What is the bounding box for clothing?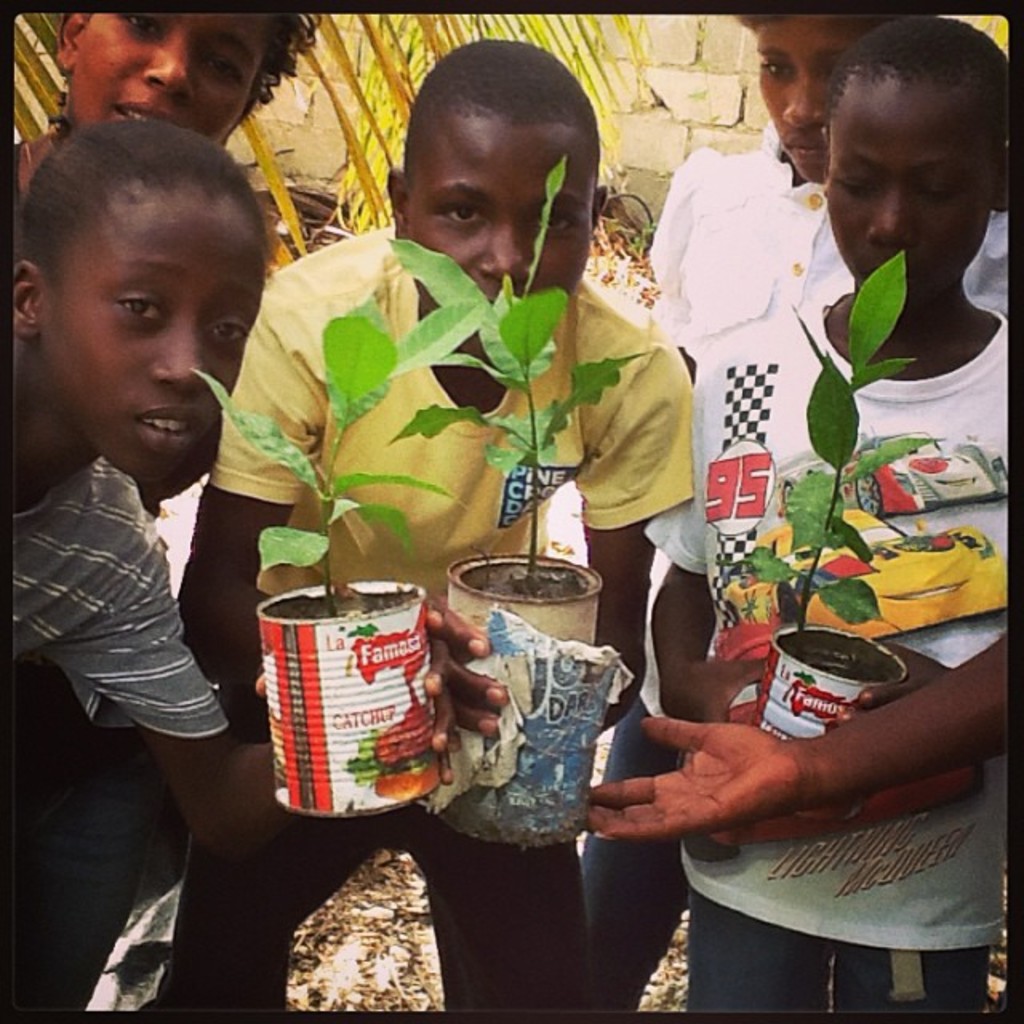
<bbox>194, 218, 694, 1022</bbox>.
